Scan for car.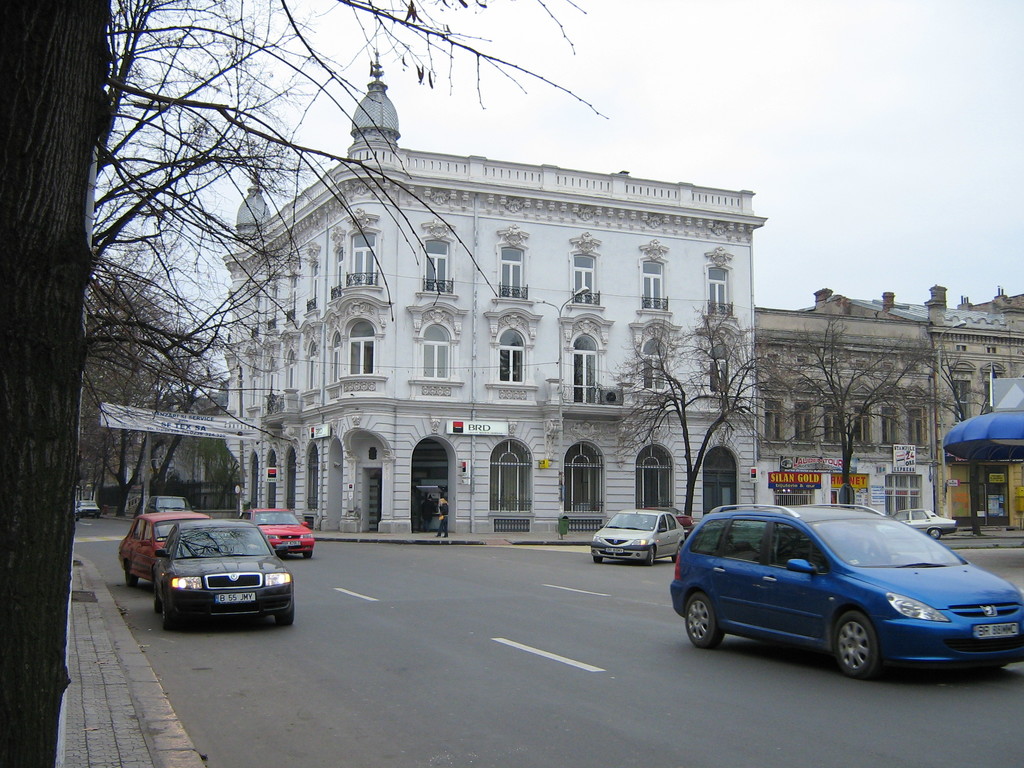
Scan result: (592, 508, 691, 563).
